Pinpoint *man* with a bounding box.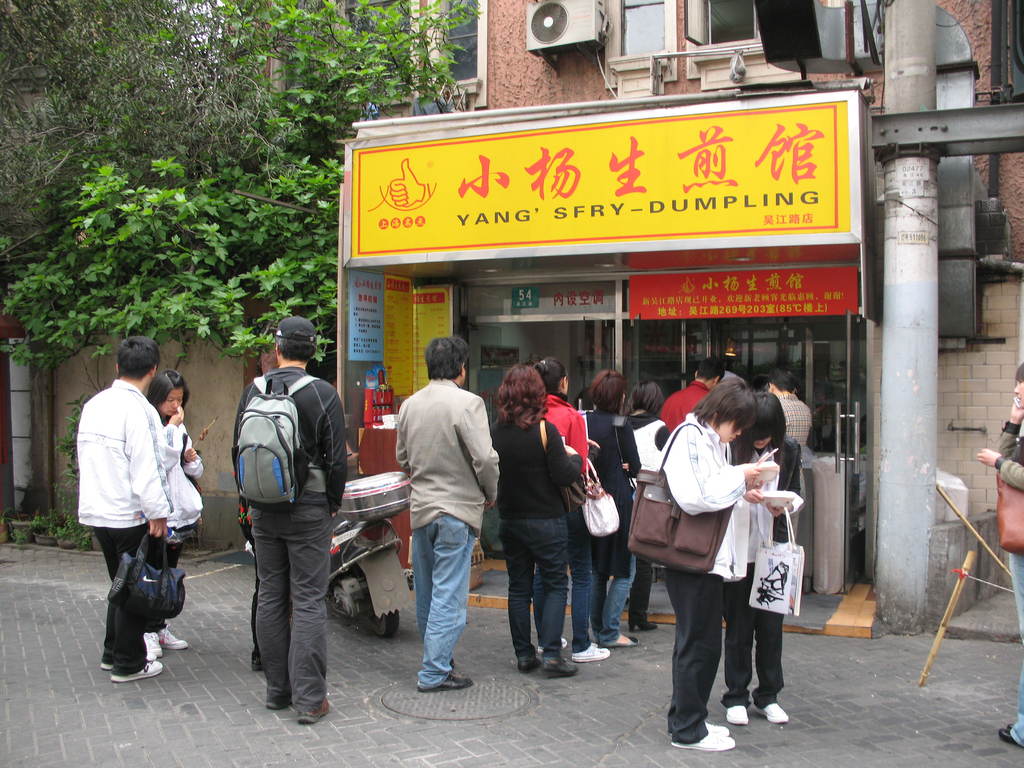
(left=397, top=332, right=500, bottom=691).
